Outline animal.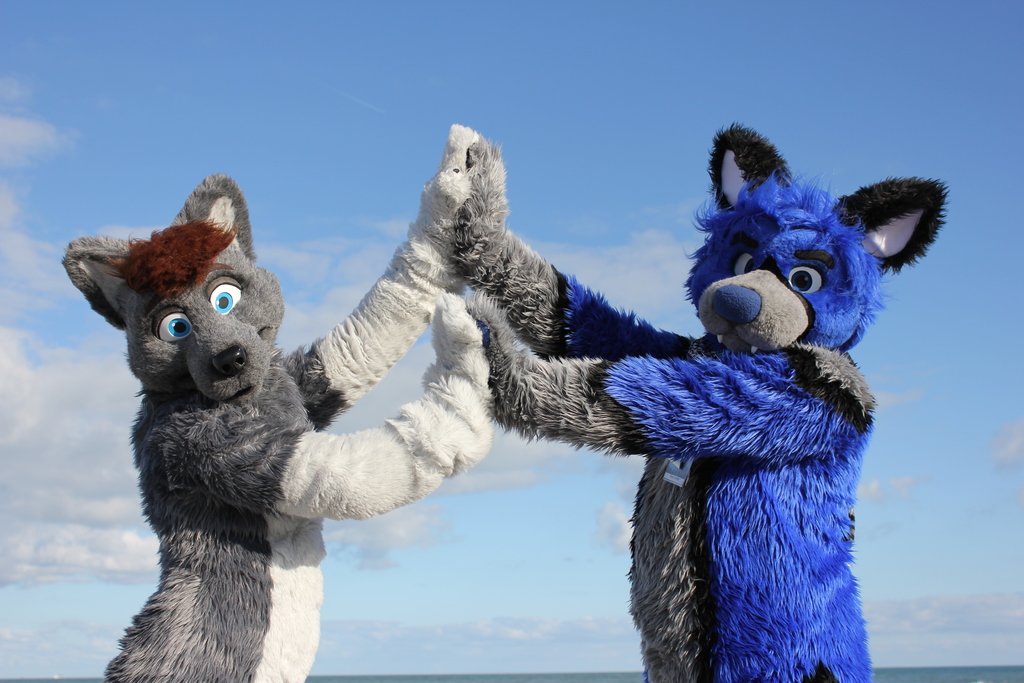
Outline: [56, 120, 500, 682].
